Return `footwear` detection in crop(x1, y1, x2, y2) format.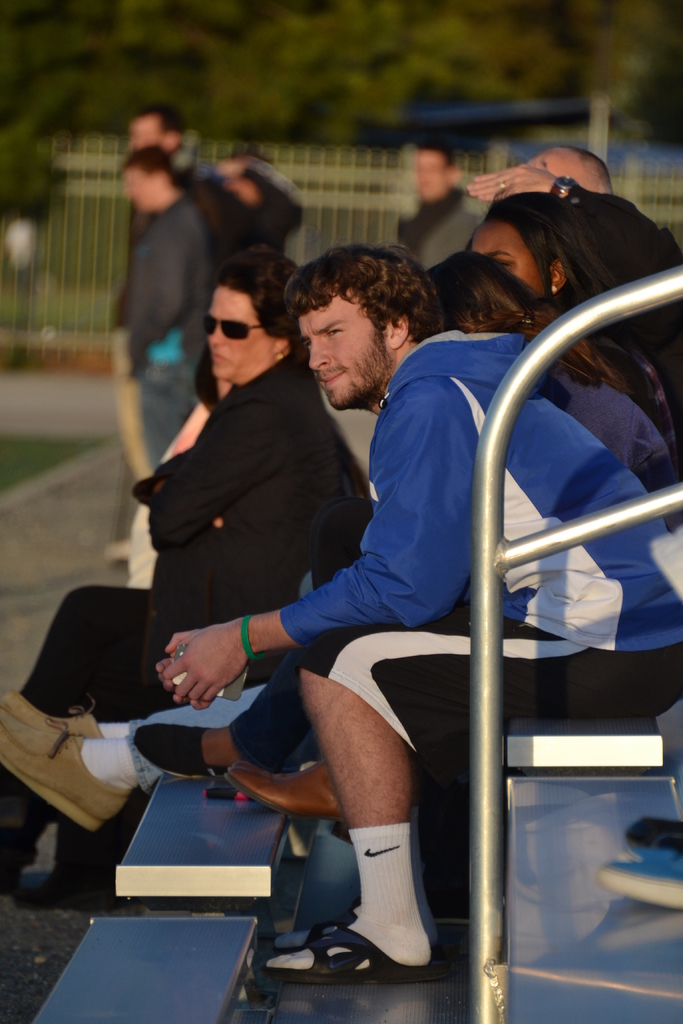
crop(261, 922, 429, 982).
